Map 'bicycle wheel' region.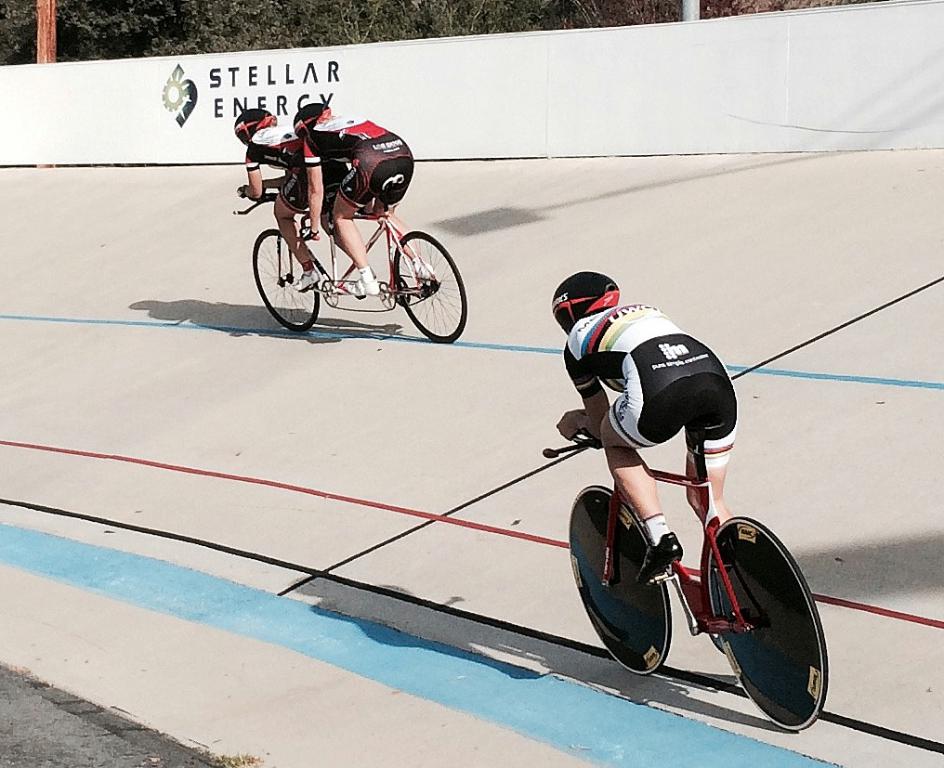
Mapped to x1=705, y1=511, x2=826, y2=735.
